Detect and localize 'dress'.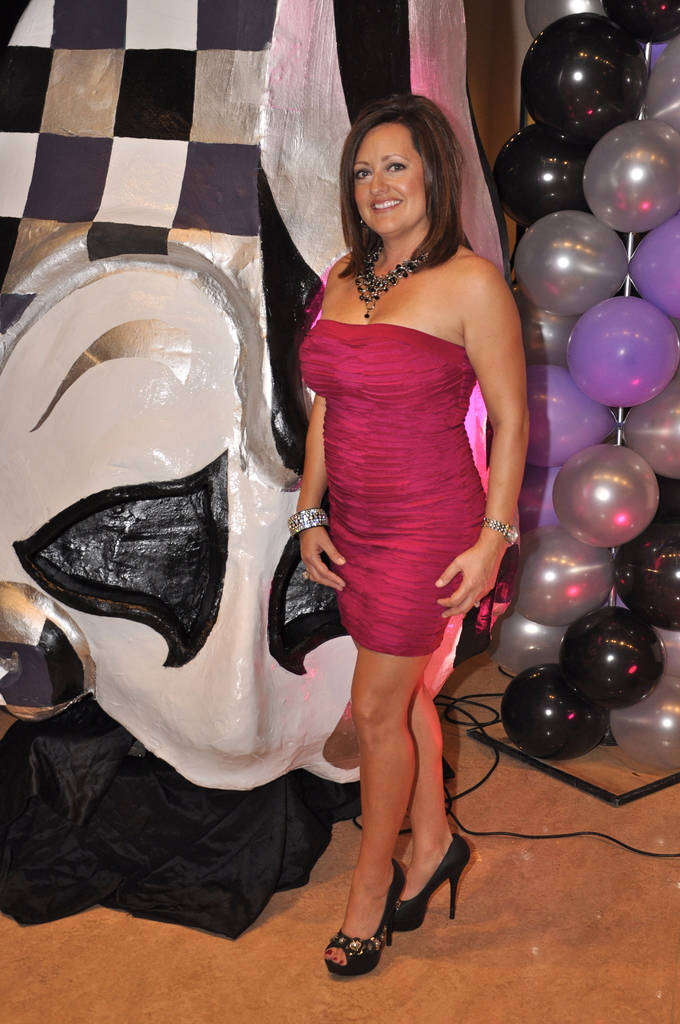
Localized at [291,248,523,668].
